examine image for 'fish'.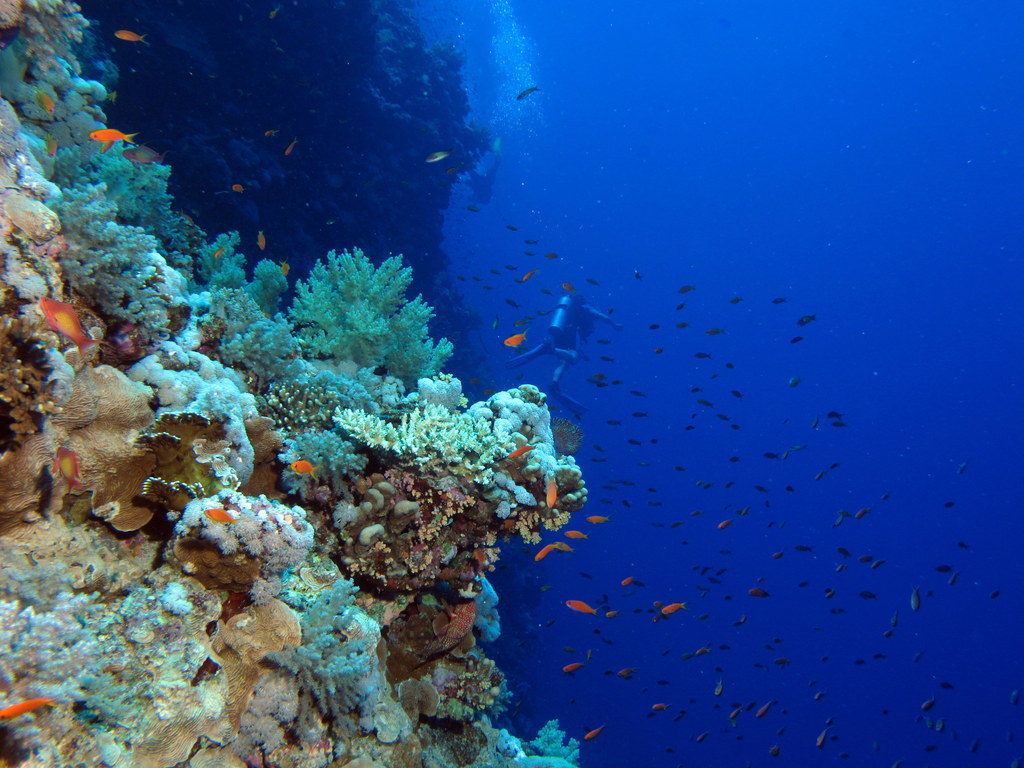
Examination result: x1=757 y1=698 x2=774 y2=718.
